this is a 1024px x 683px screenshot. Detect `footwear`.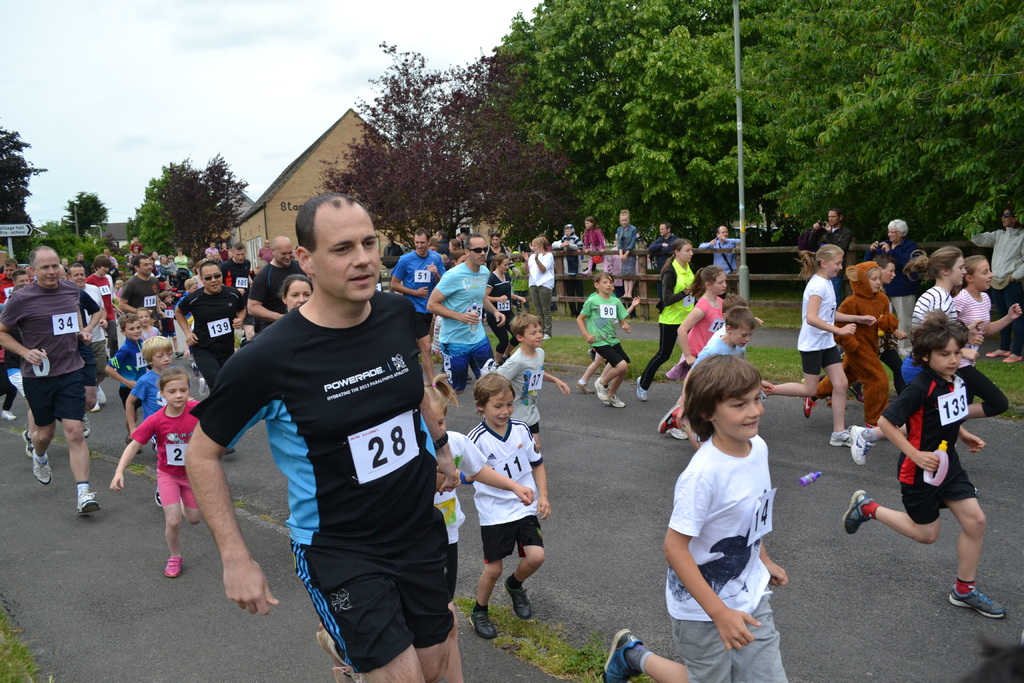
[84,413,93,438].
